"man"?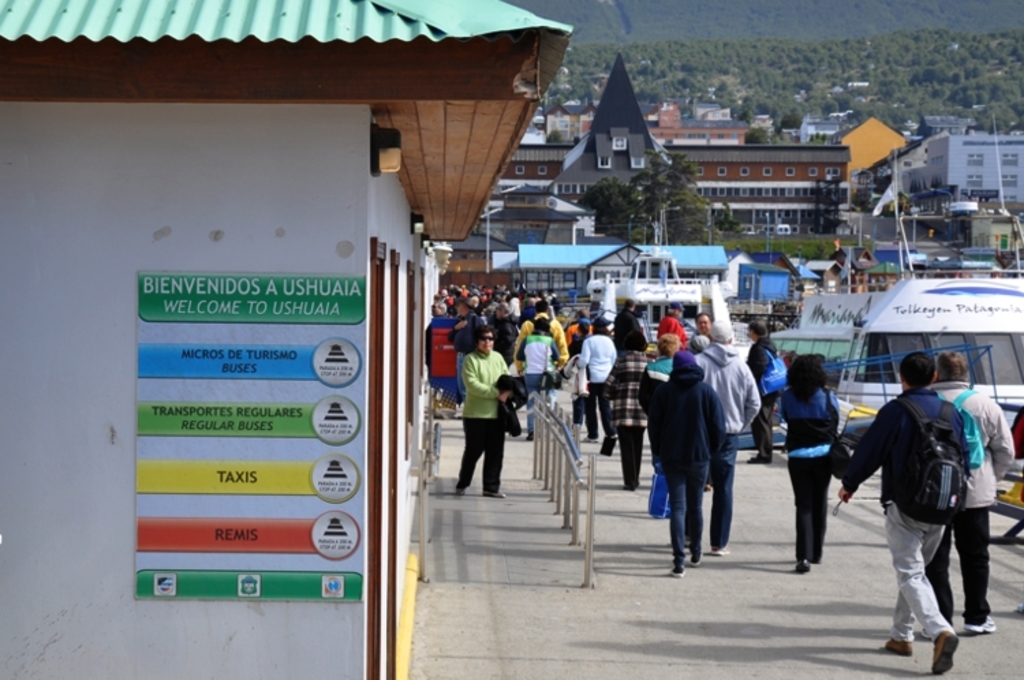
bbox=(744, 317, 786, 462)
